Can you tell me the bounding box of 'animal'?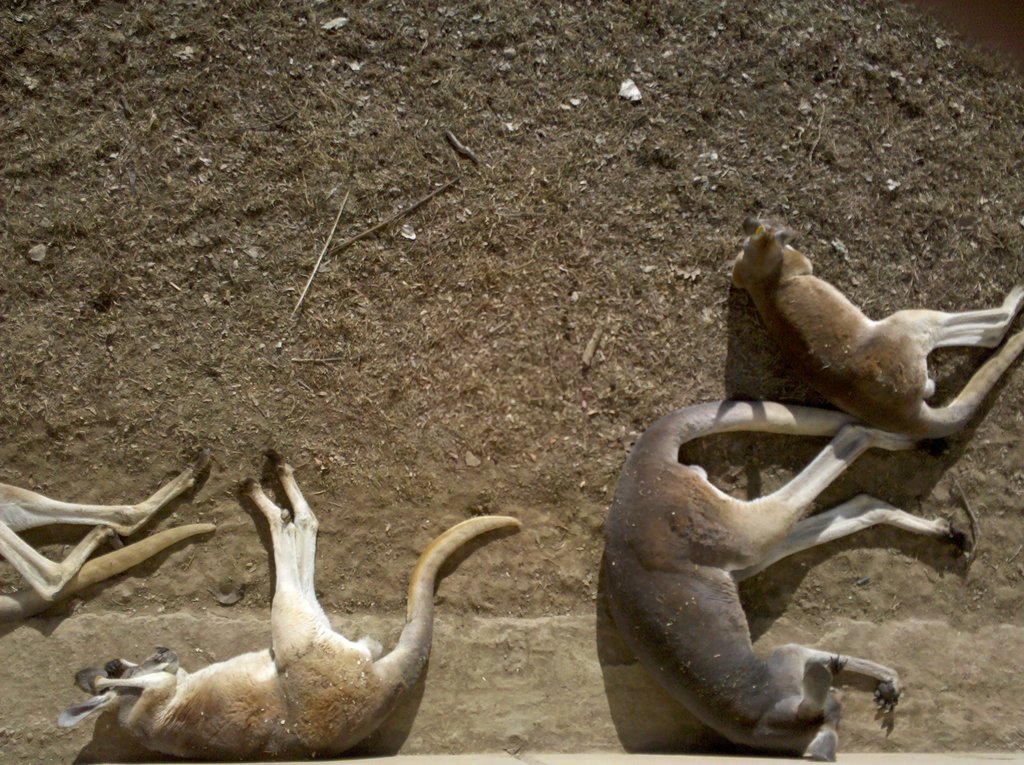
detection(587, 393, 964, 758).
